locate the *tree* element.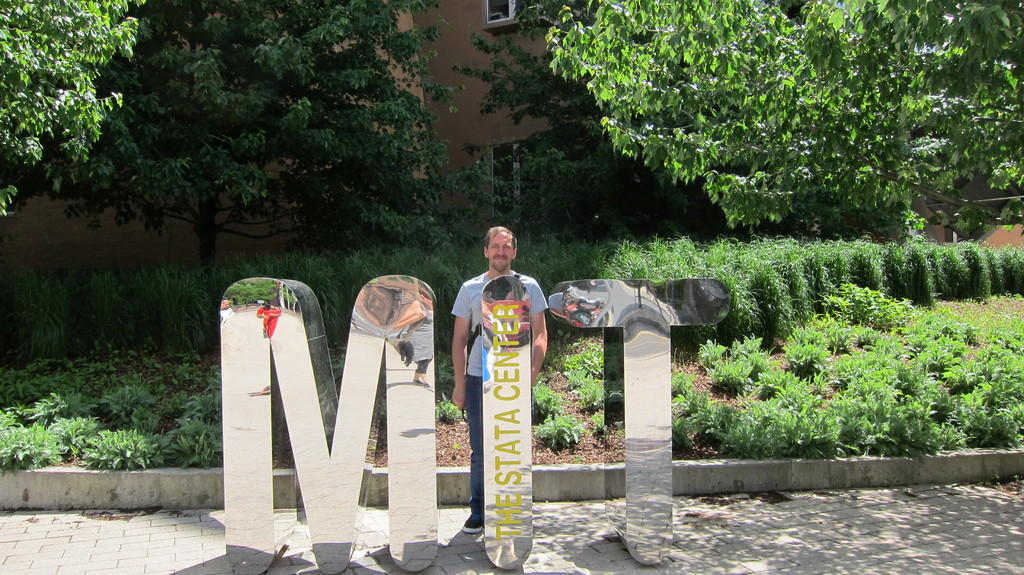
Element bbox: [433,0,732,241].
